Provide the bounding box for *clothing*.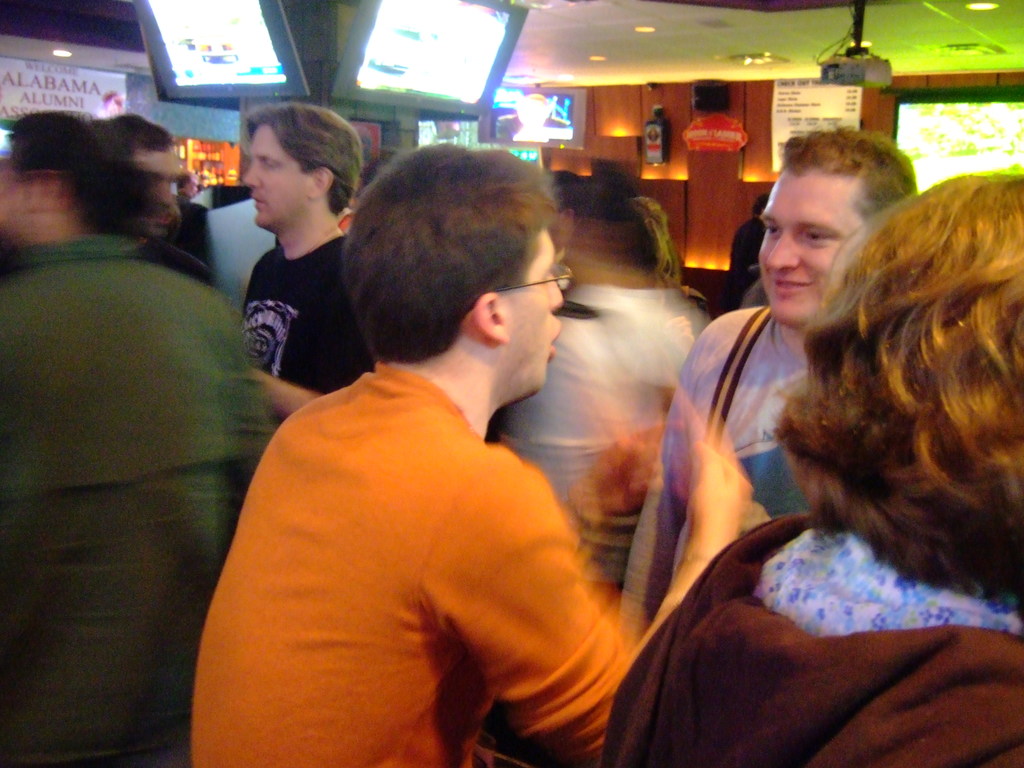
<bbox>605, 518, 1023, 767</bbox>.
